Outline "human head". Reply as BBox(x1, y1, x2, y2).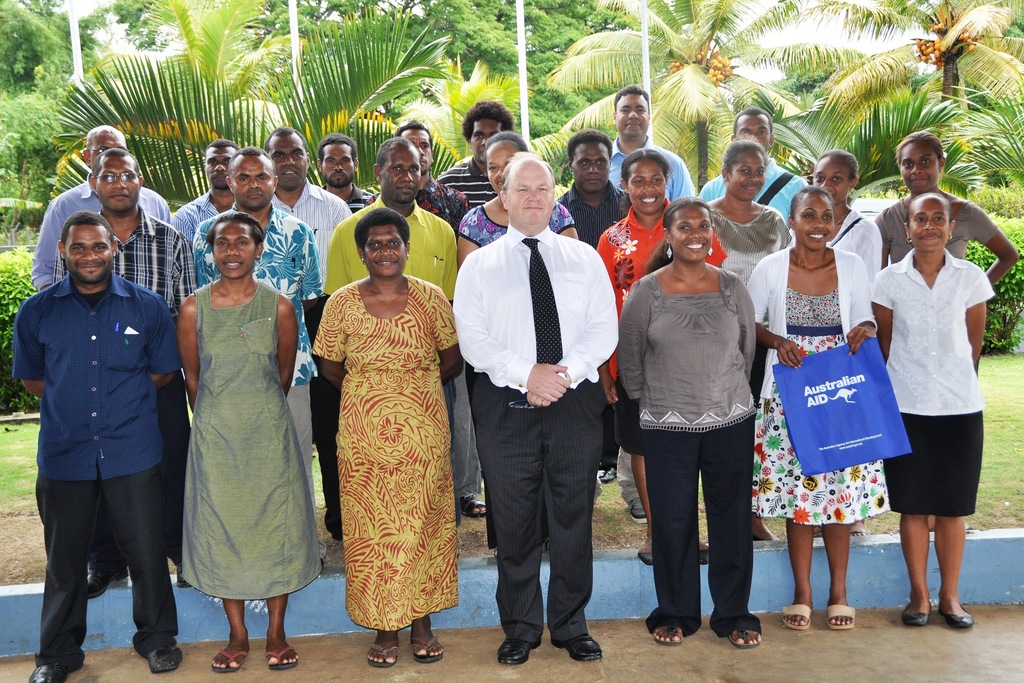
BBox(658, 194, 715, 266).
